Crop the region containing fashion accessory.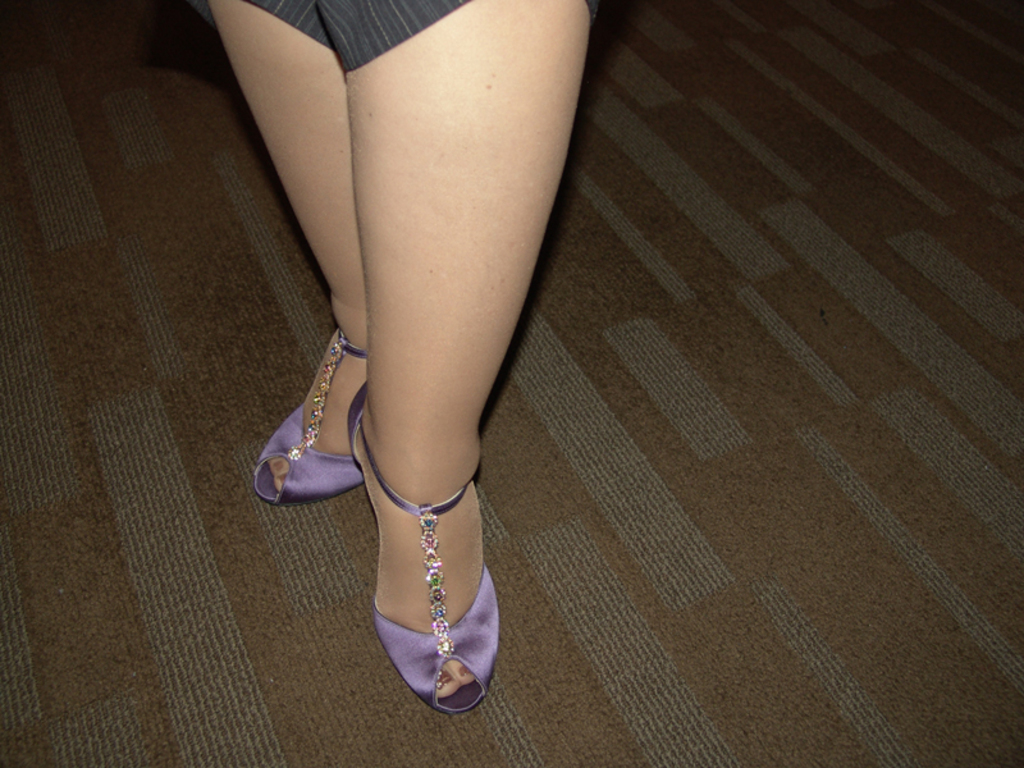
Crop region: [252, 332, 367, 507].
